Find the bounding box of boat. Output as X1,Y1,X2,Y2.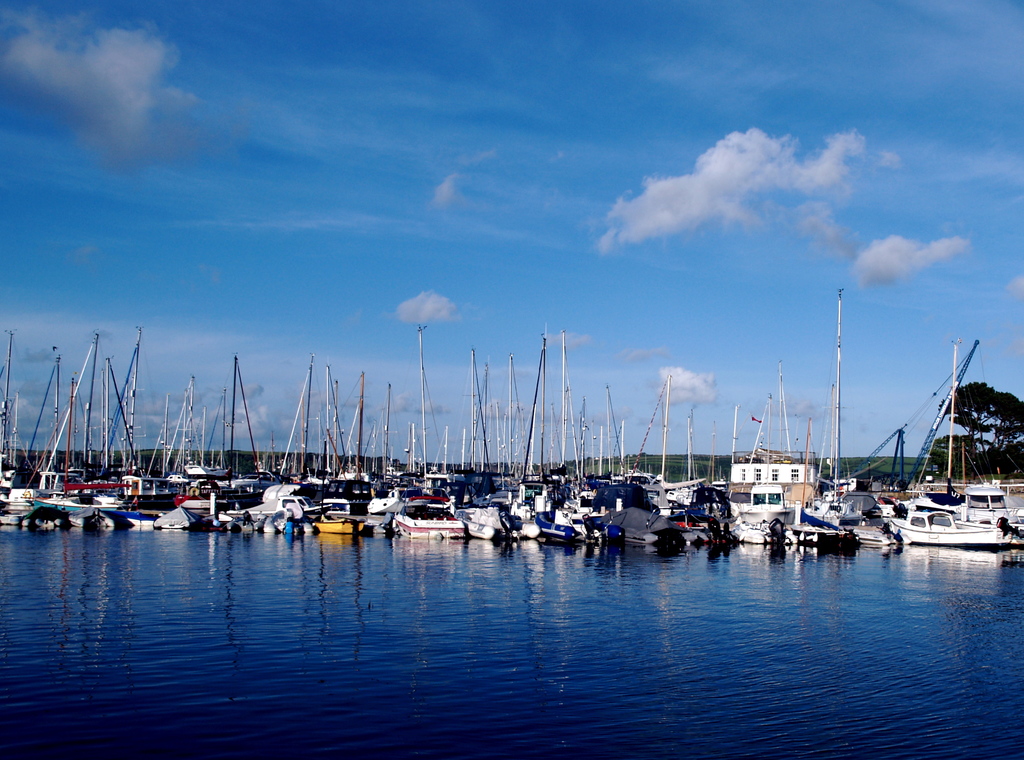
36,503,61,527.
